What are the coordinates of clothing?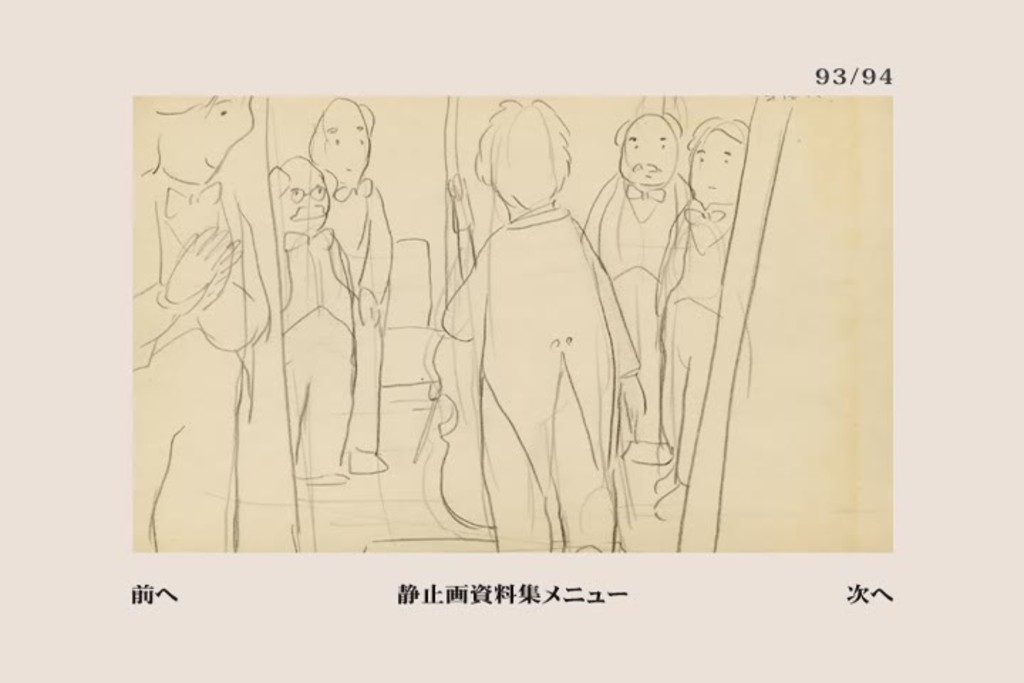
locate(431, 201, 644, 555).
